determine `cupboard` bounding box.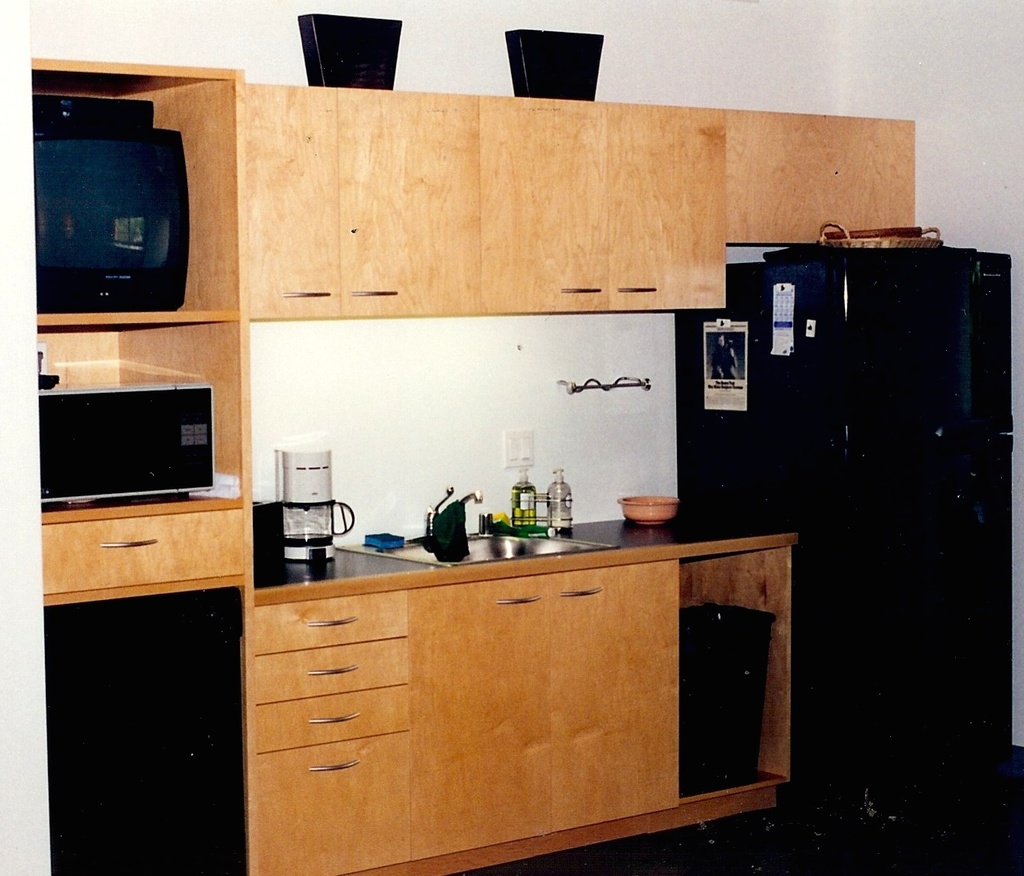
Determined: [219,540,779,864].
